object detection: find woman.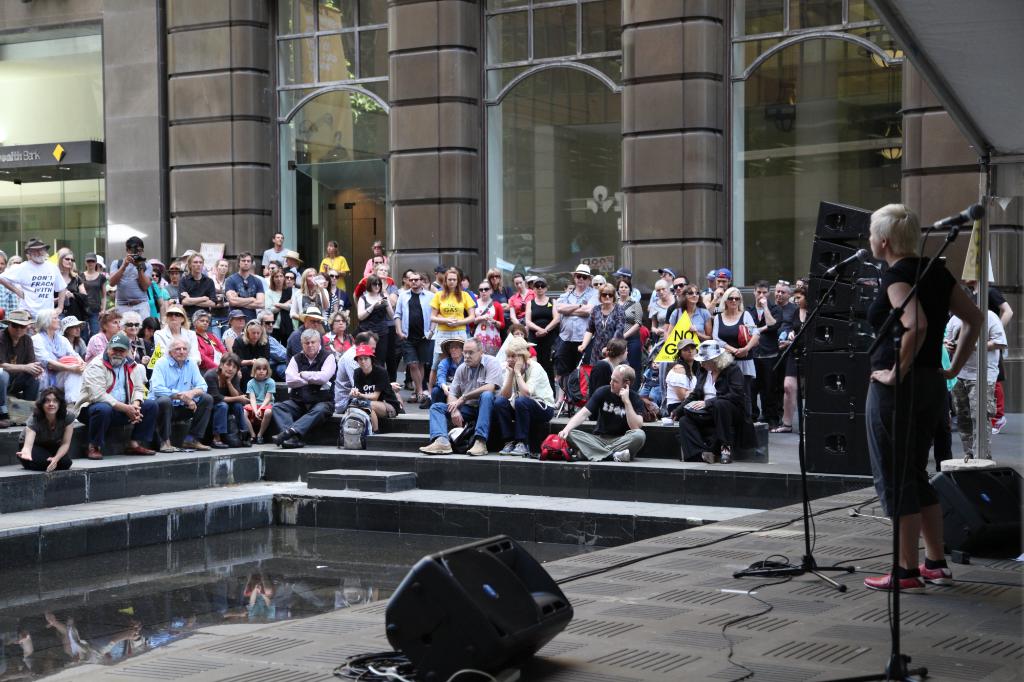
crop(484, 268, 513, 318).
